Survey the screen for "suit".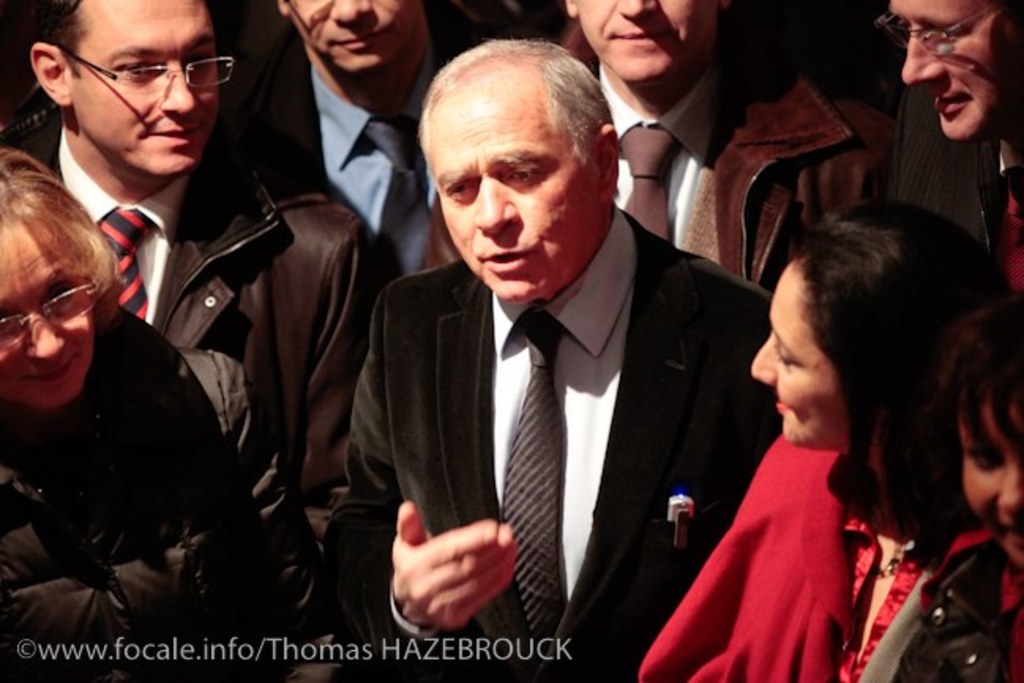
Survey found: pyautogui.locateOnScreen(215, 38, 502, 281).
